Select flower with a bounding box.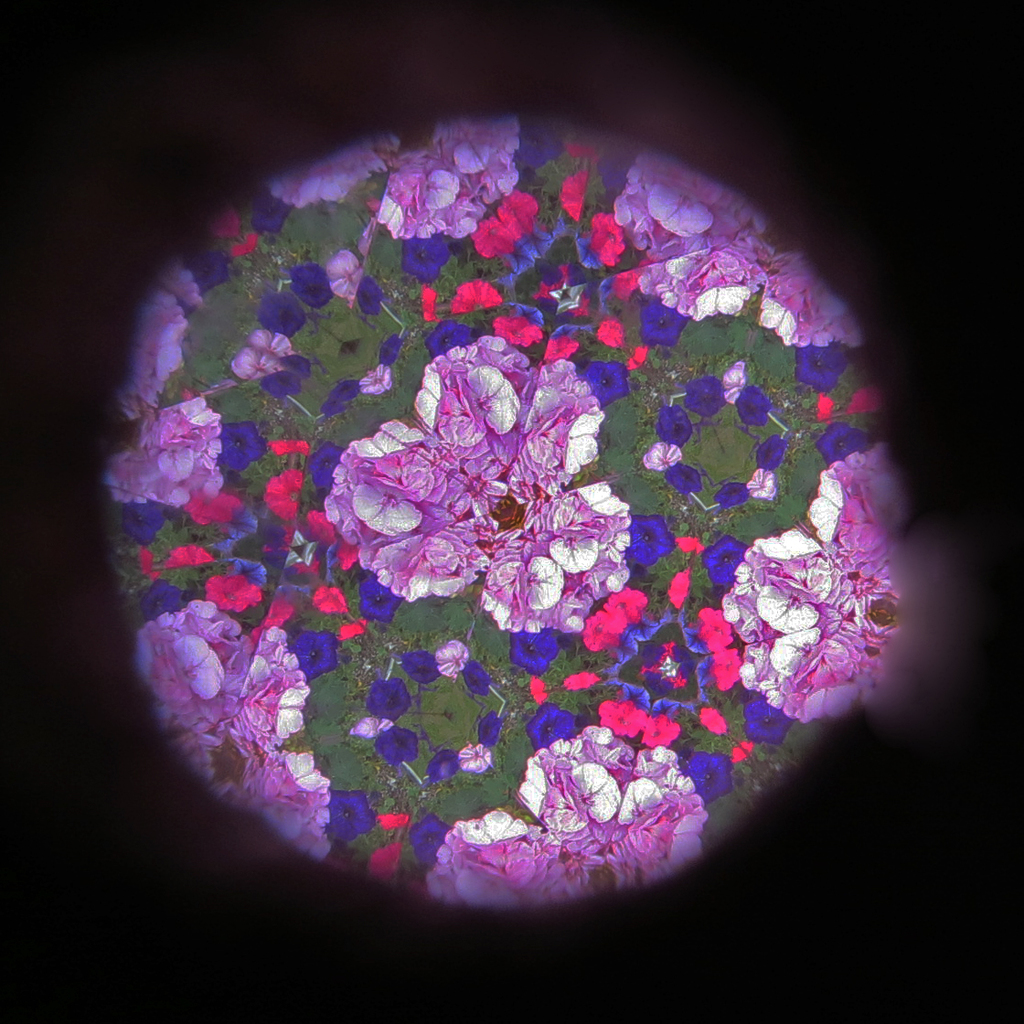
crop(462, 663, 492, 695).
